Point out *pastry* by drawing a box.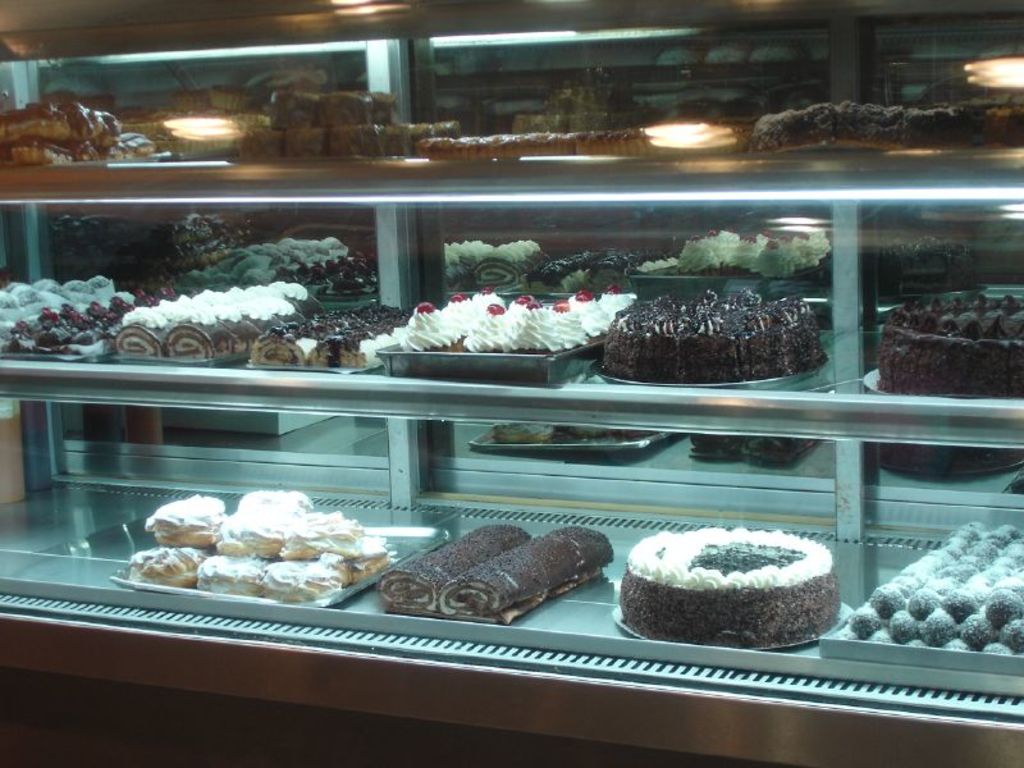
434/529/611/621.
